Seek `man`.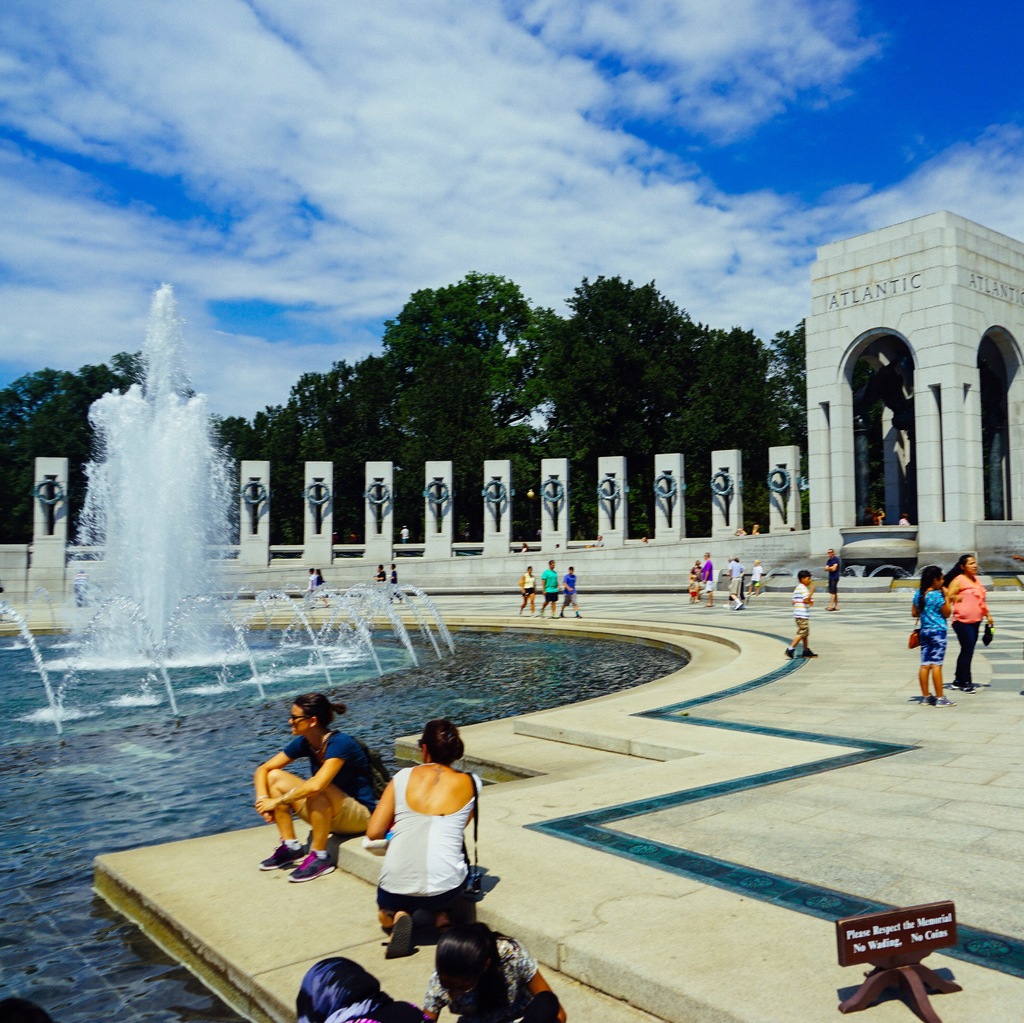
region(824, 544, 842, 612).
